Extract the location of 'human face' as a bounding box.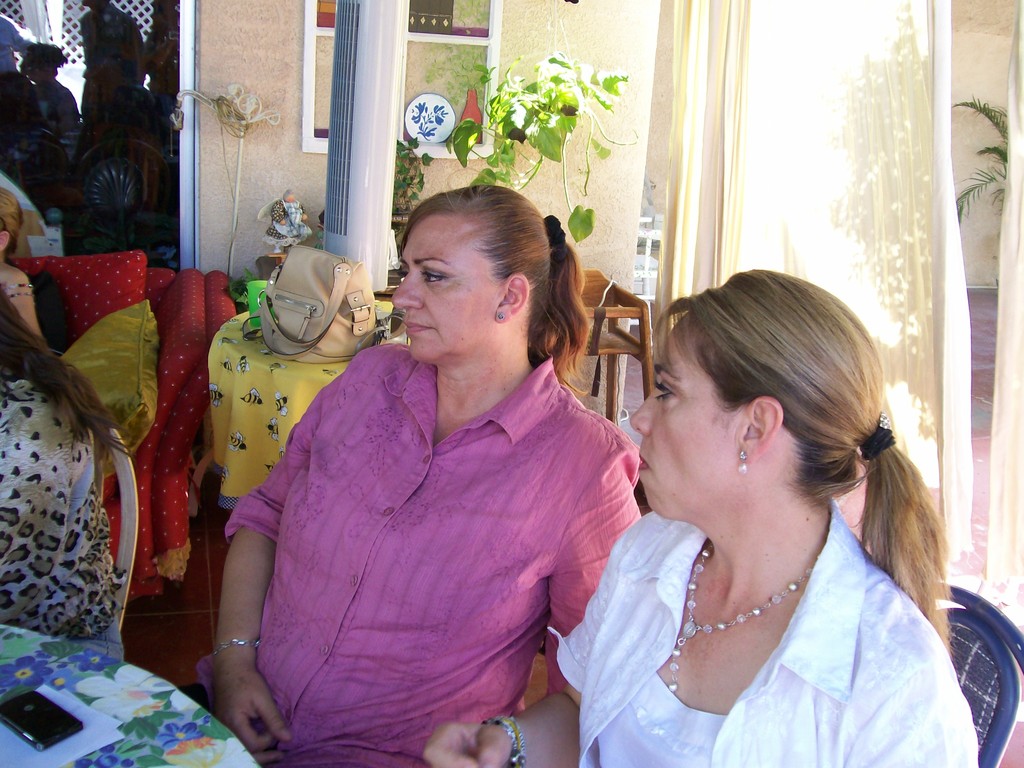
{"x1": 620, "y1": 324, "x2": 737, "y2": 537}.
